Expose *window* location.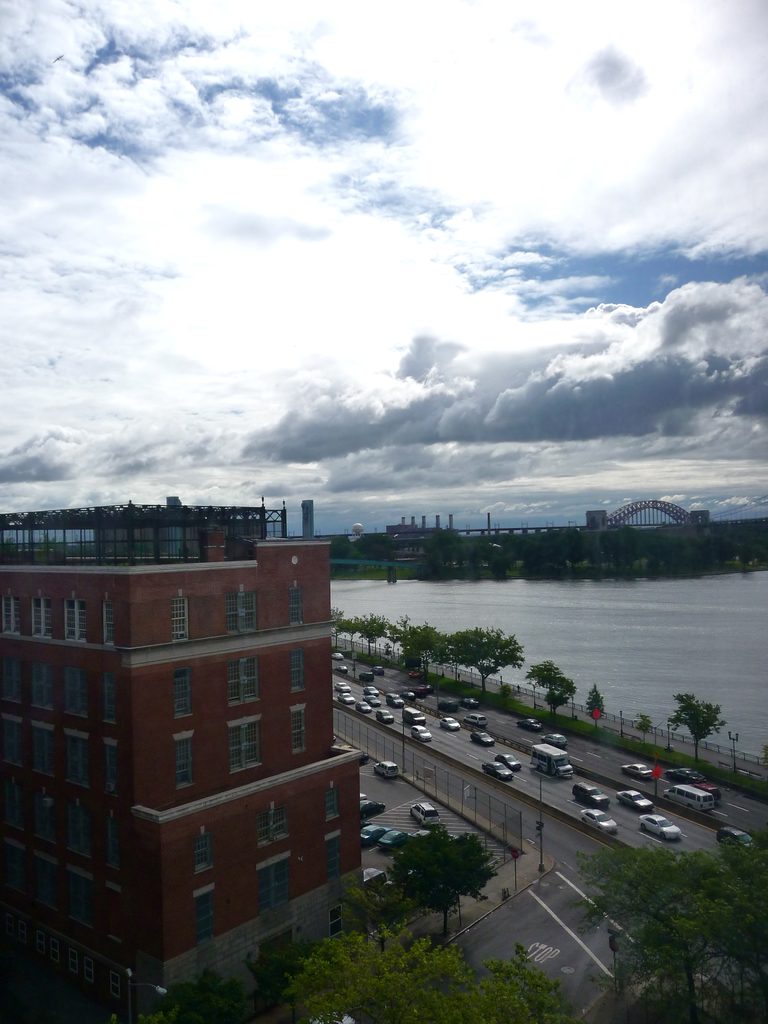
Exposed at <bbox>32, 798, 51, 847</bbox>.
